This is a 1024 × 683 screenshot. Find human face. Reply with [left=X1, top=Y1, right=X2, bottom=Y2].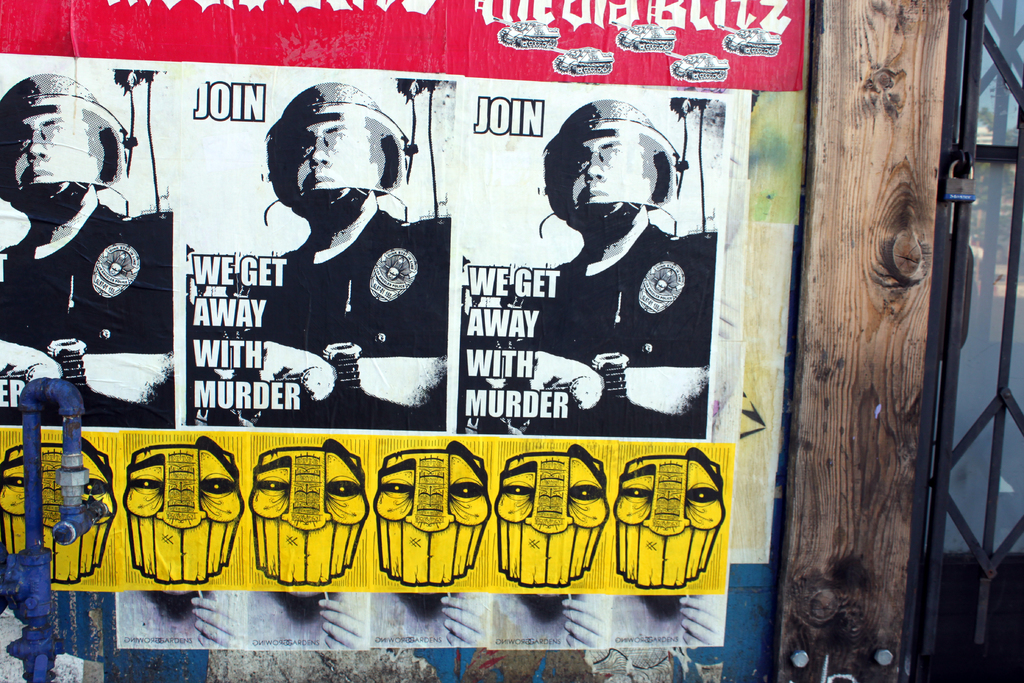
[left=0, top=113, right=92, bottom=207].
